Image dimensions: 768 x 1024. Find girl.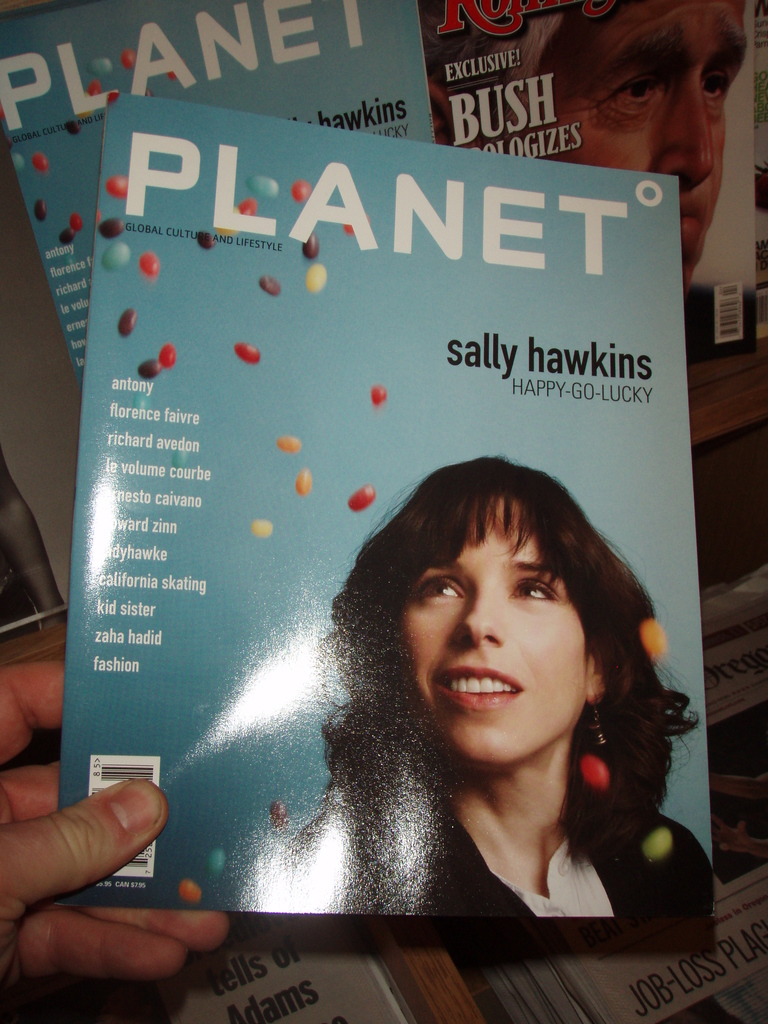
[x1=277, y1=449, x2=703, y2=915].
